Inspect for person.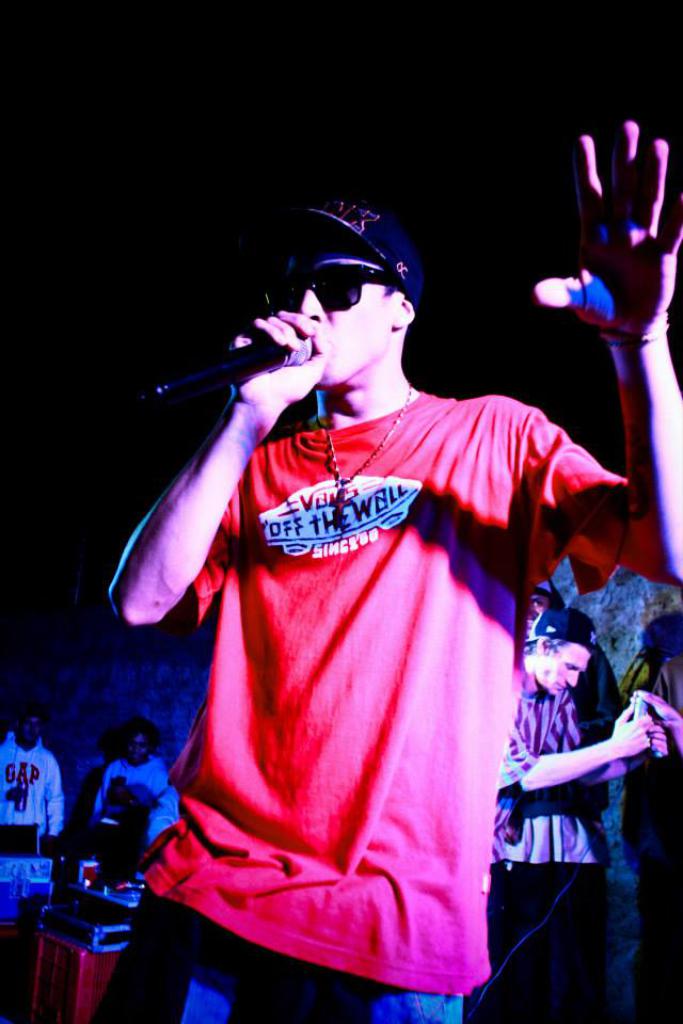
Inspection: 0,699,68,851.
